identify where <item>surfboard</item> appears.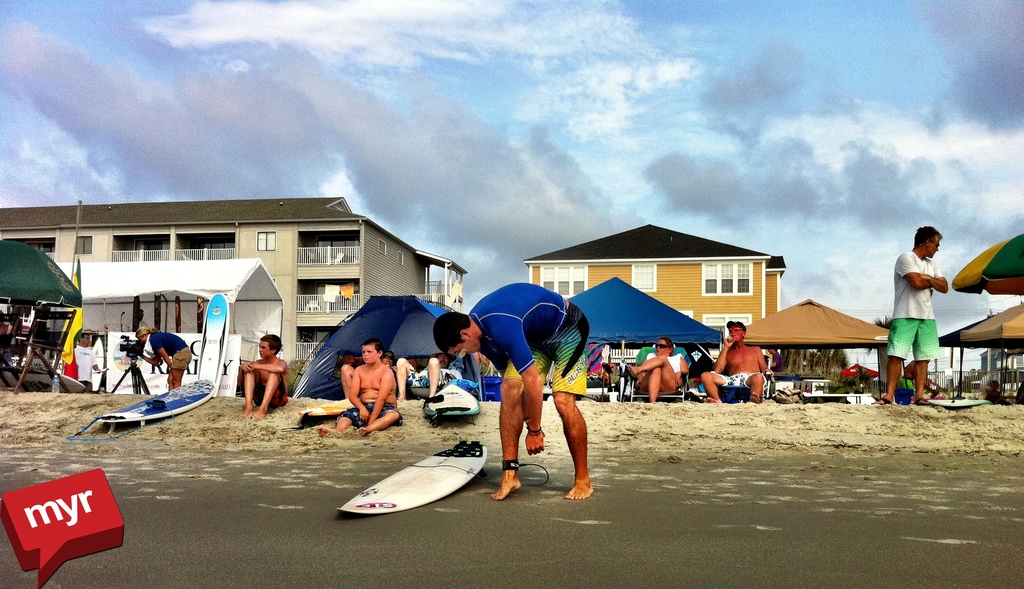
Appears at box(298, 399, 357, 430).
